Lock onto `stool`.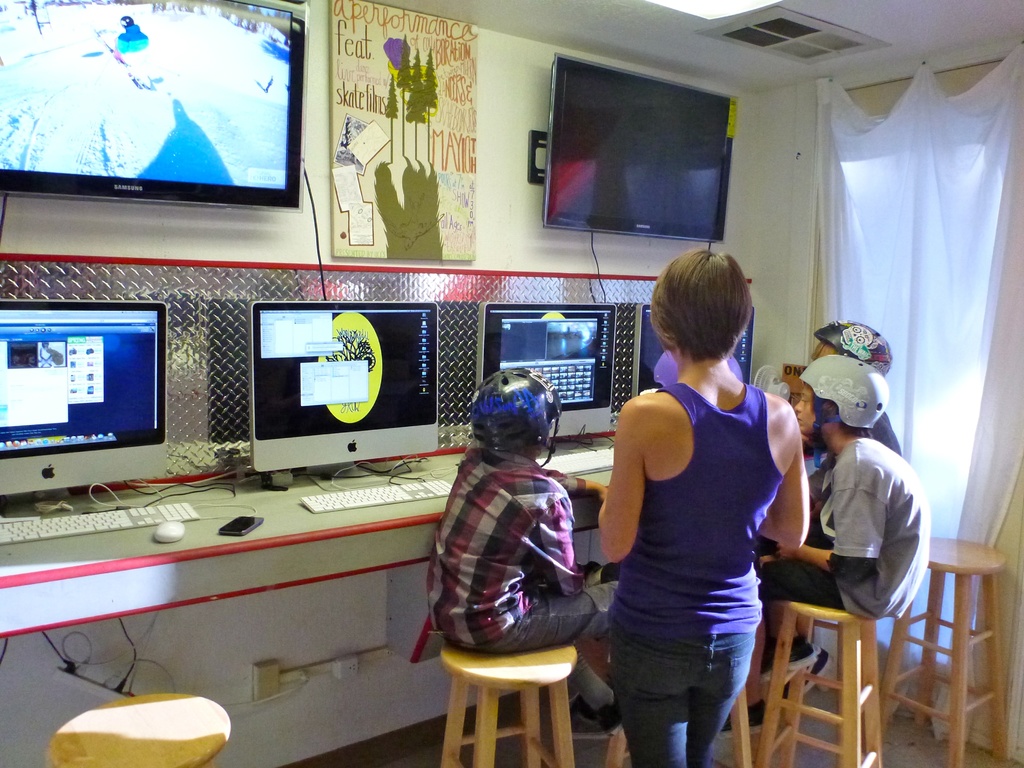
Locked: bbox=[46, 692, 228, 767].
